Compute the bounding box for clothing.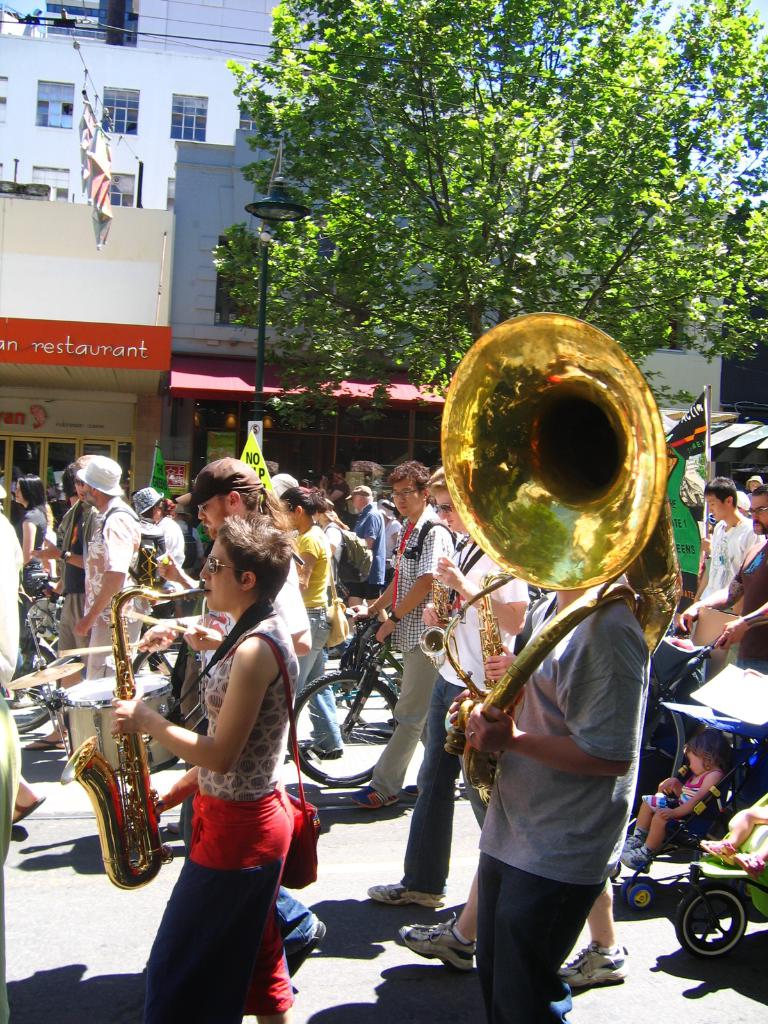
bbox(400, 536, 529, 893).
